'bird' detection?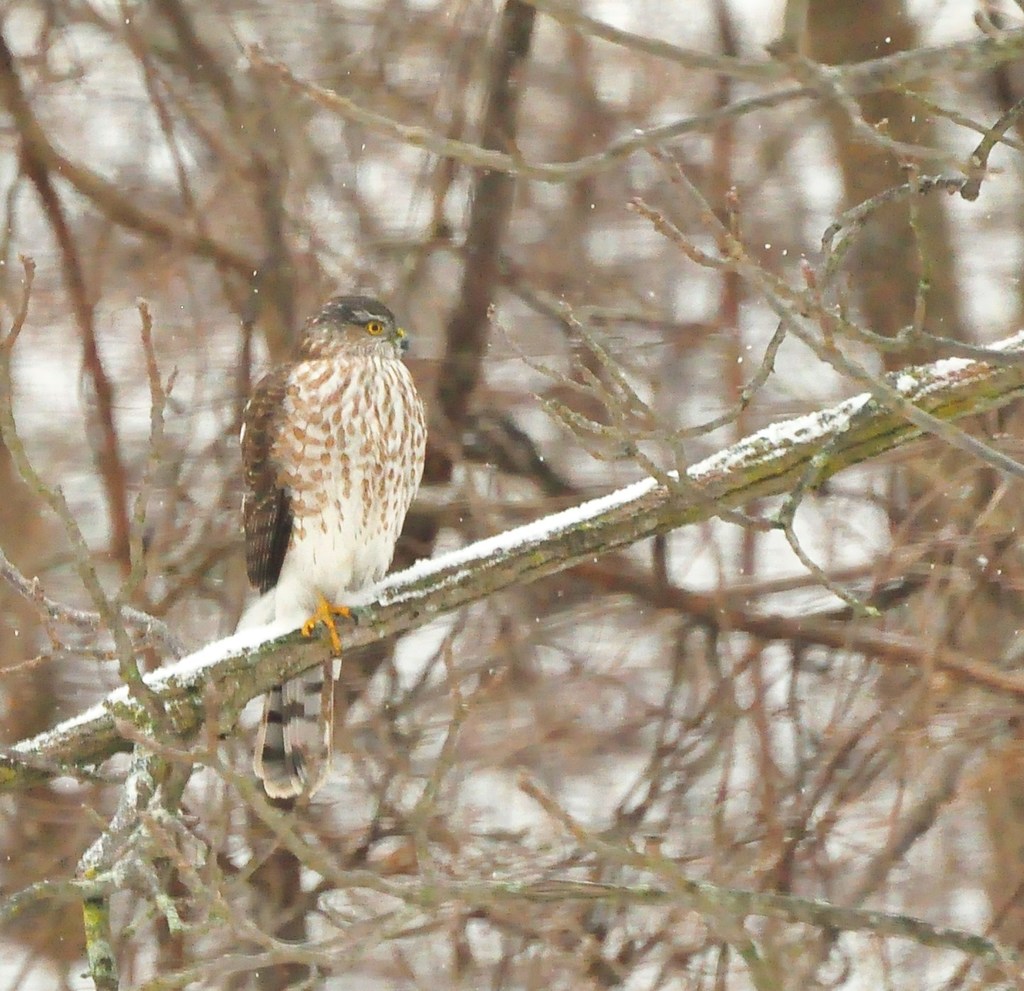
left=212, top=304, right=440, bottom=792
